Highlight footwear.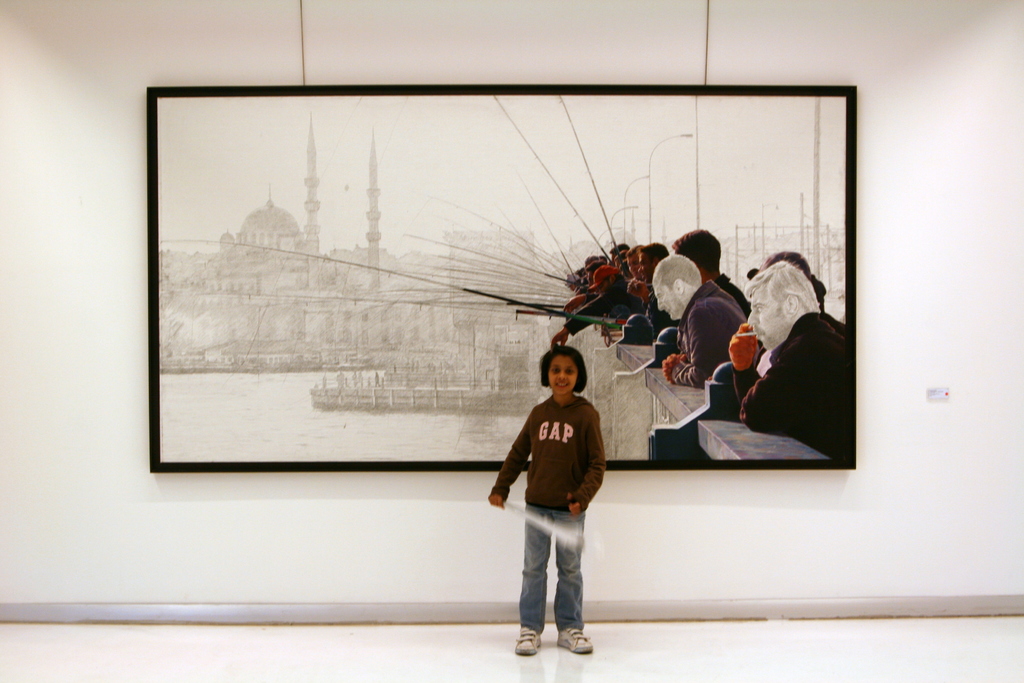
Highlighted region: 508, 614, 544, 661.
